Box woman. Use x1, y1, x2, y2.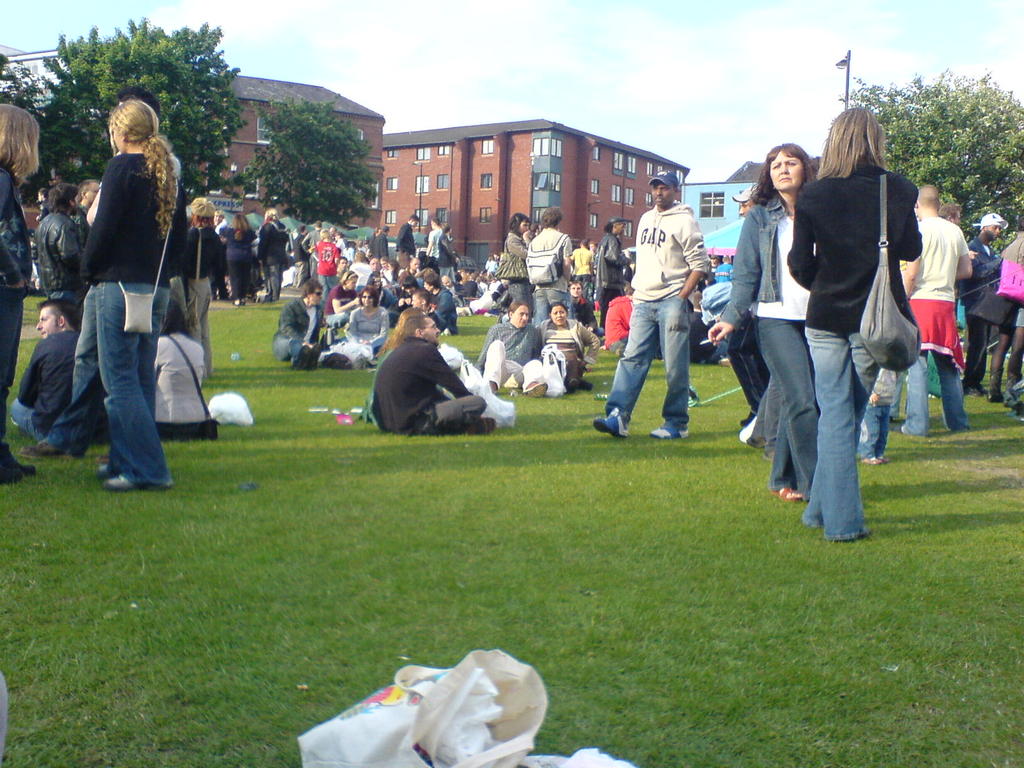
754, 124, 910, 552.
